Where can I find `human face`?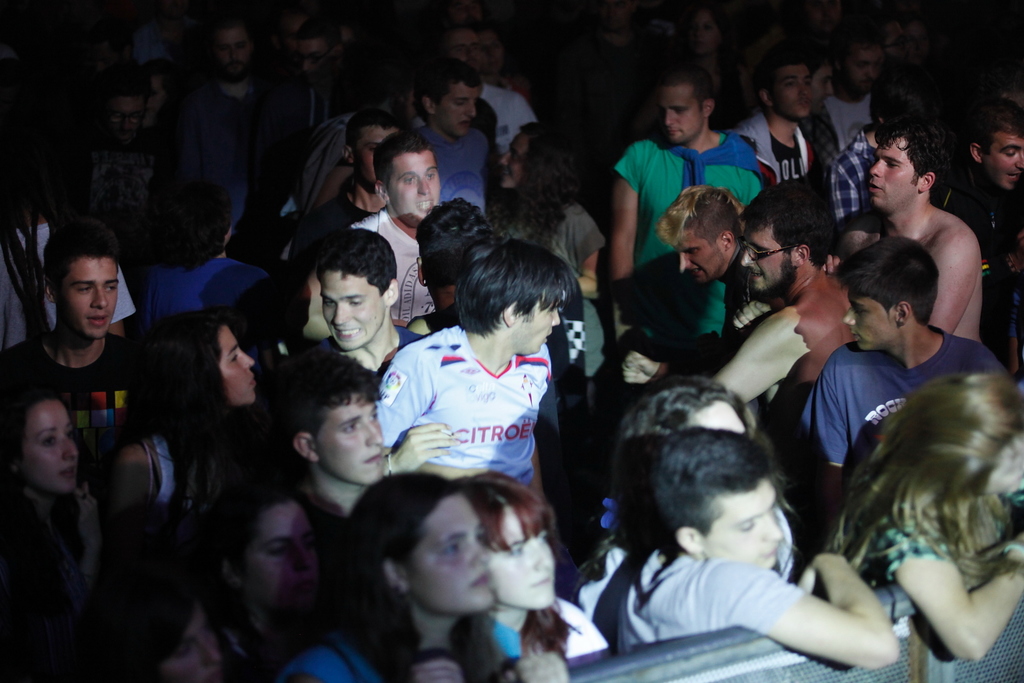
You can find it at (x1=847, y1=52, x2=882, y2=88).
